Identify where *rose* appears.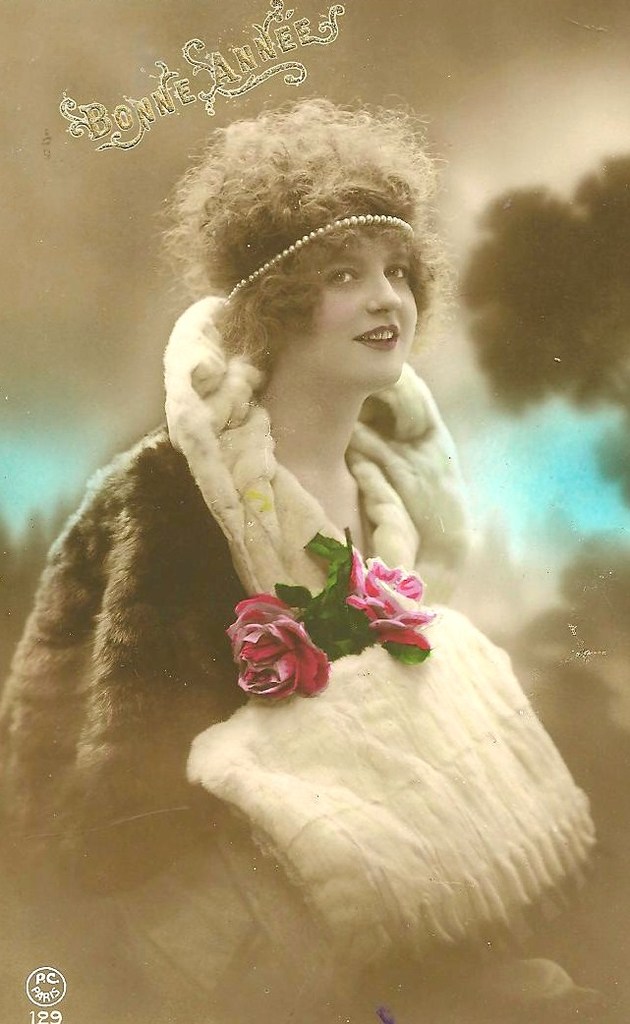
Appears at l=223, t=589, r=331, b=702.
